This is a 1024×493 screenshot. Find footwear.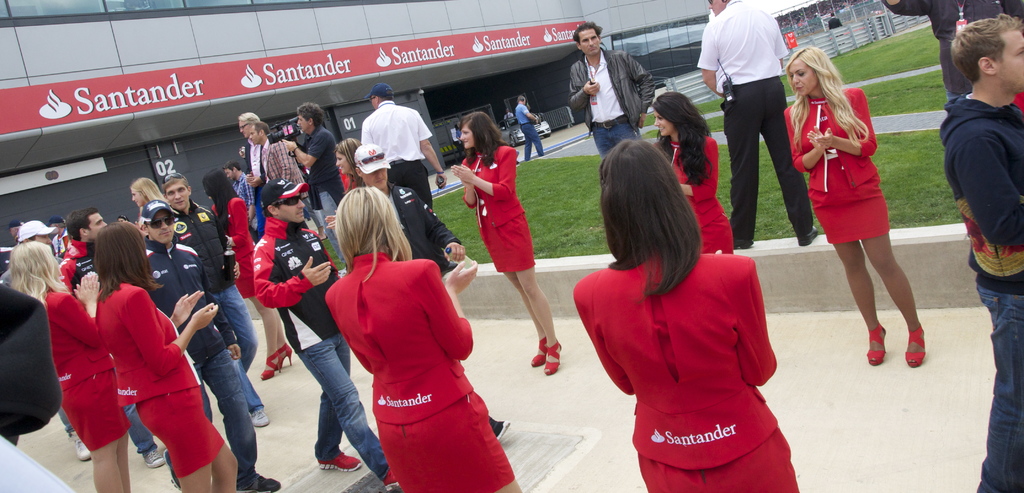
Bounding box: 250 407 271 429.
